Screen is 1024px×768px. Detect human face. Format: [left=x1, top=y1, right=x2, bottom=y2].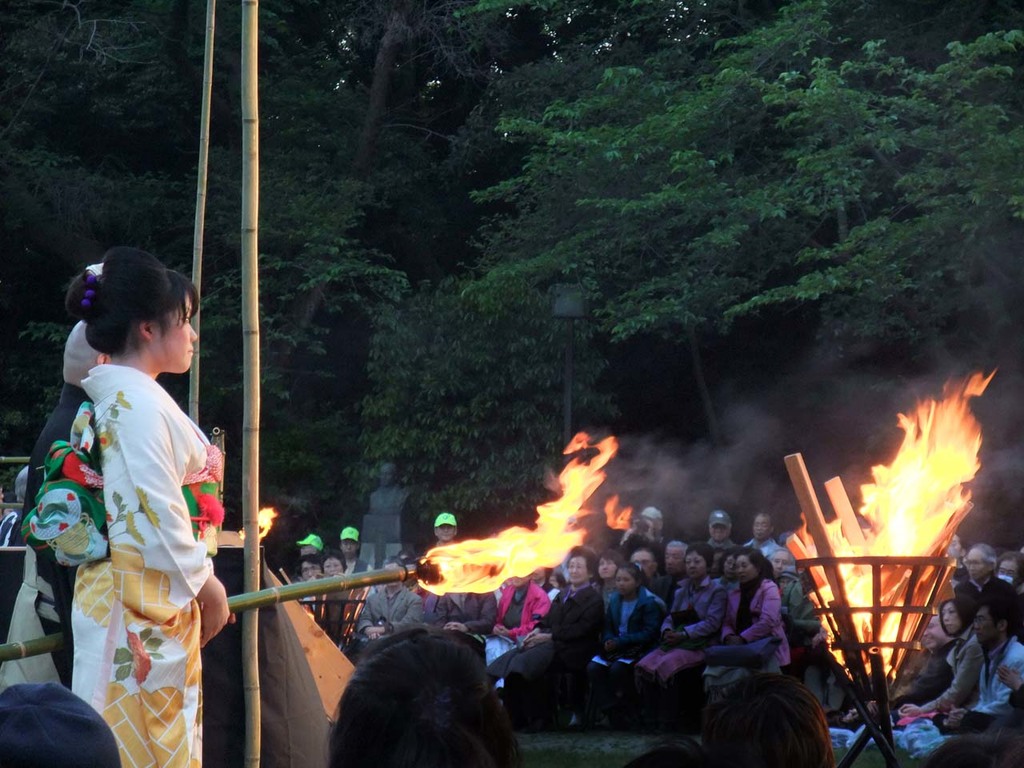
[left=939, top=602, right=957, bottom=634].
